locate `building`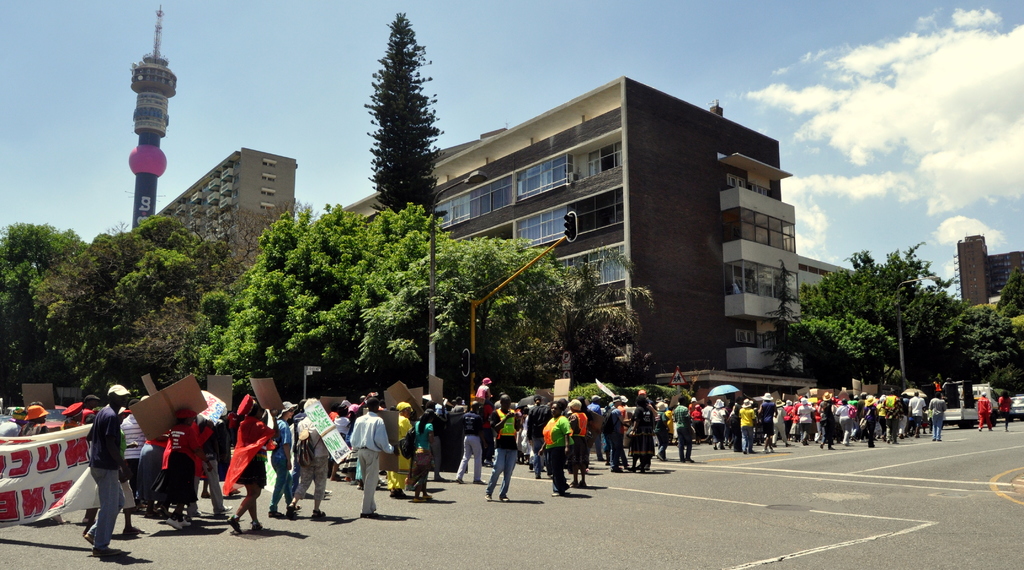
345,76,860,397
